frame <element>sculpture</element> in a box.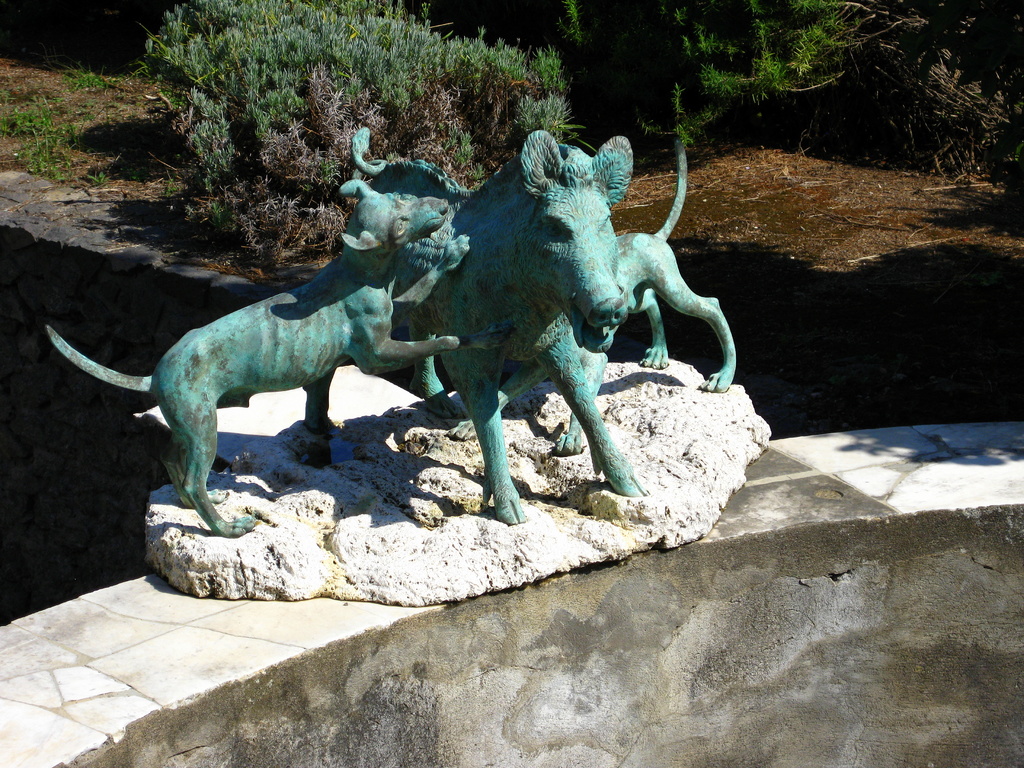
(left=31, top=118, right=738, bottom=550).
